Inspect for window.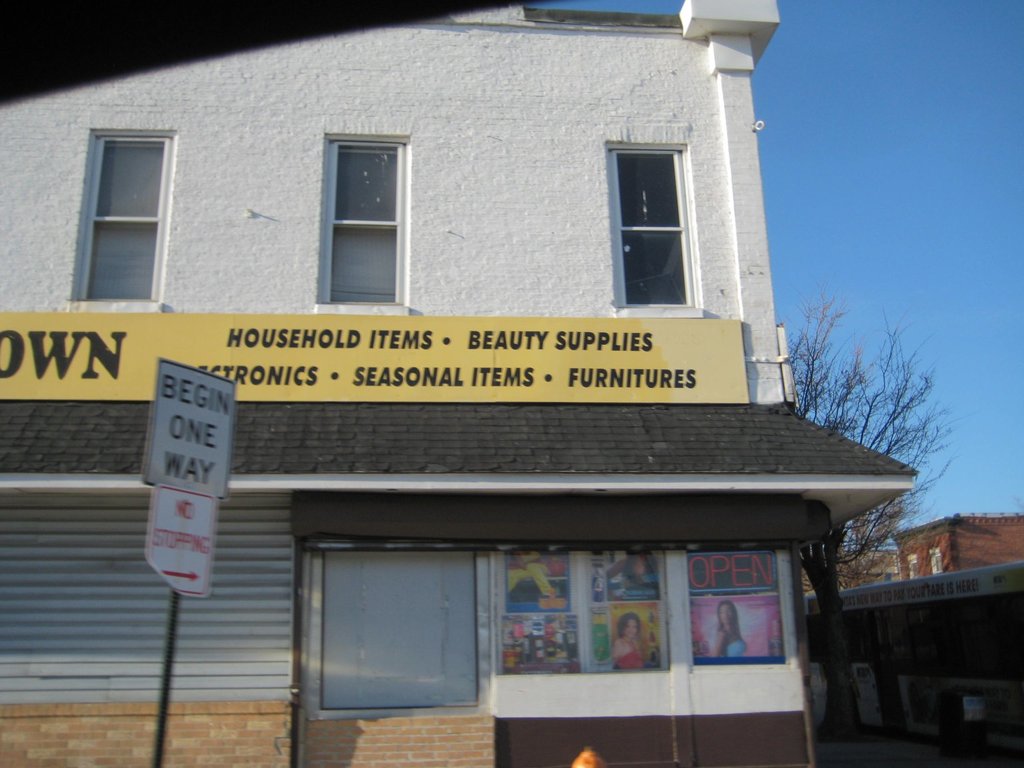
Inspection: [605, 146, 697, 317].
